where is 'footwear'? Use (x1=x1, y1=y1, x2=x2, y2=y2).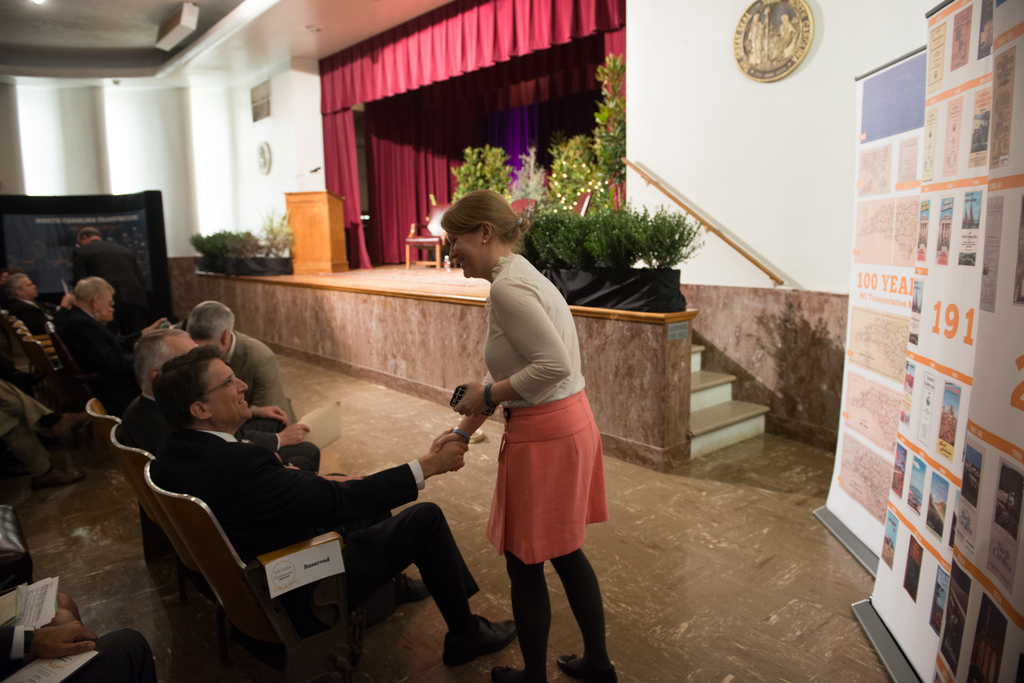
(x1=490, y1=664, x2=544, y2=682).
